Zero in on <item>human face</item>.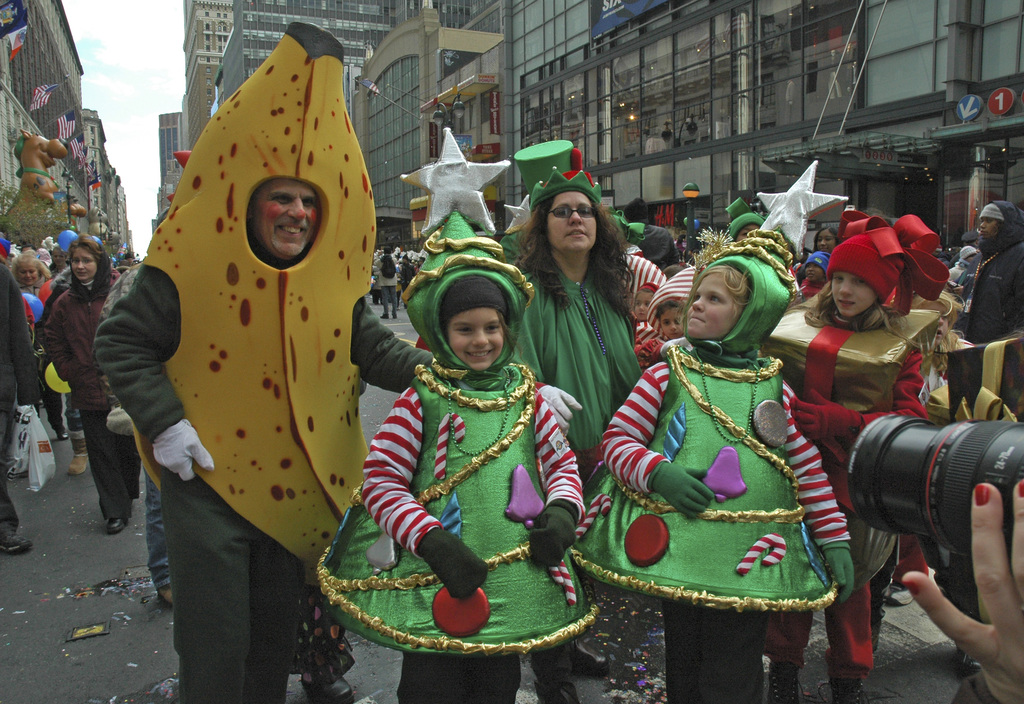
Zeroed in: x1=54, y1=248, x2=65, y2=268.
